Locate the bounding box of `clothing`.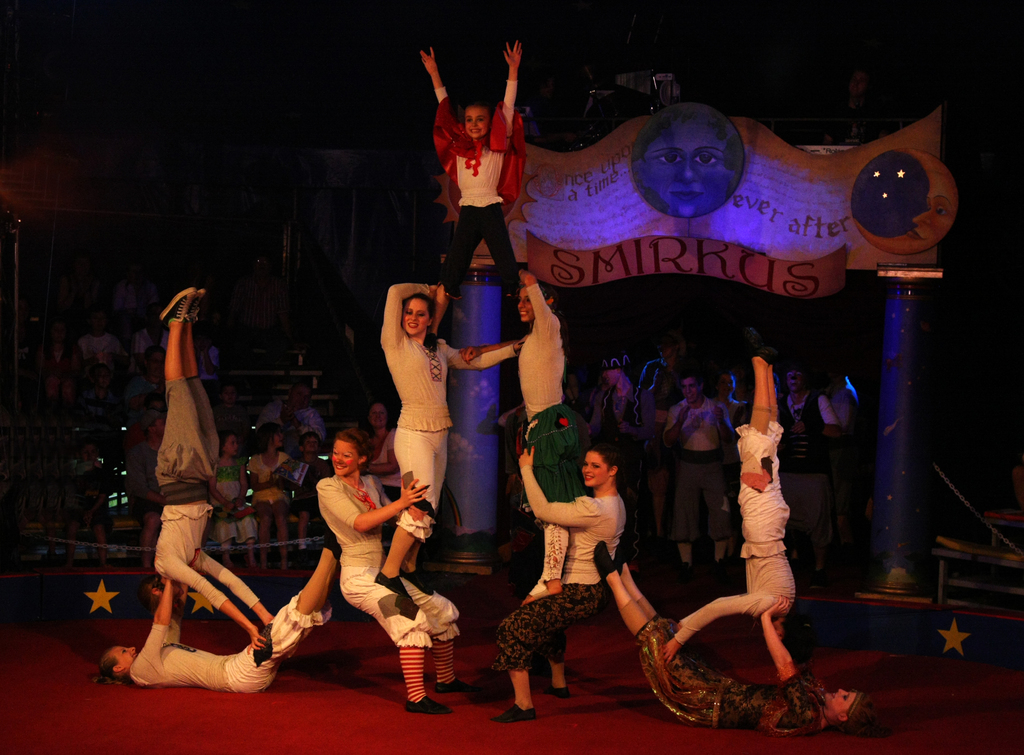
Bounding box: select_region(380, 280, 514, 541).
